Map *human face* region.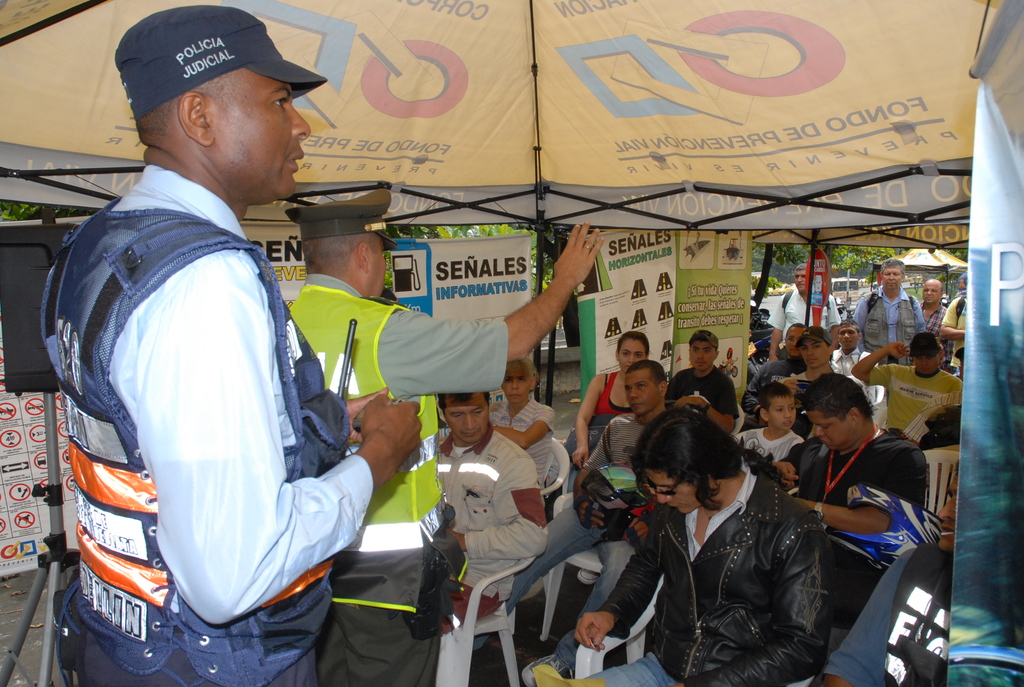
Mapped to (left=625, top=368, right=664, bottom=415).
